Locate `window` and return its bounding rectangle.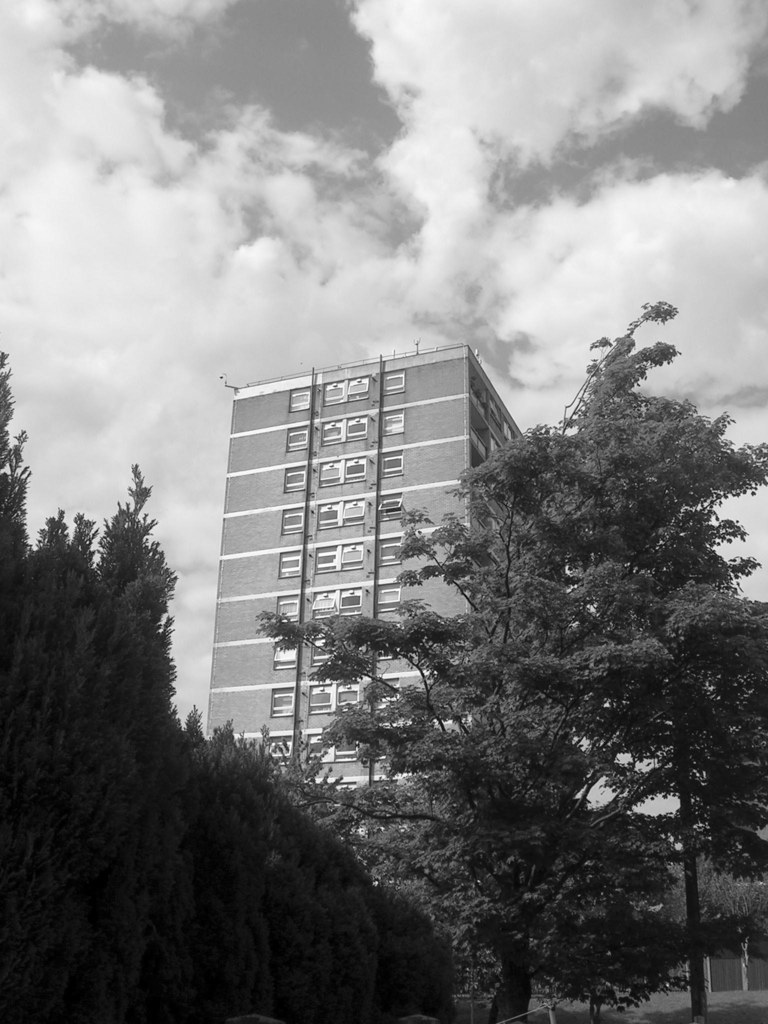
{"x1": 325, "y1": 374, "x2": 346, "y2": 406}.
